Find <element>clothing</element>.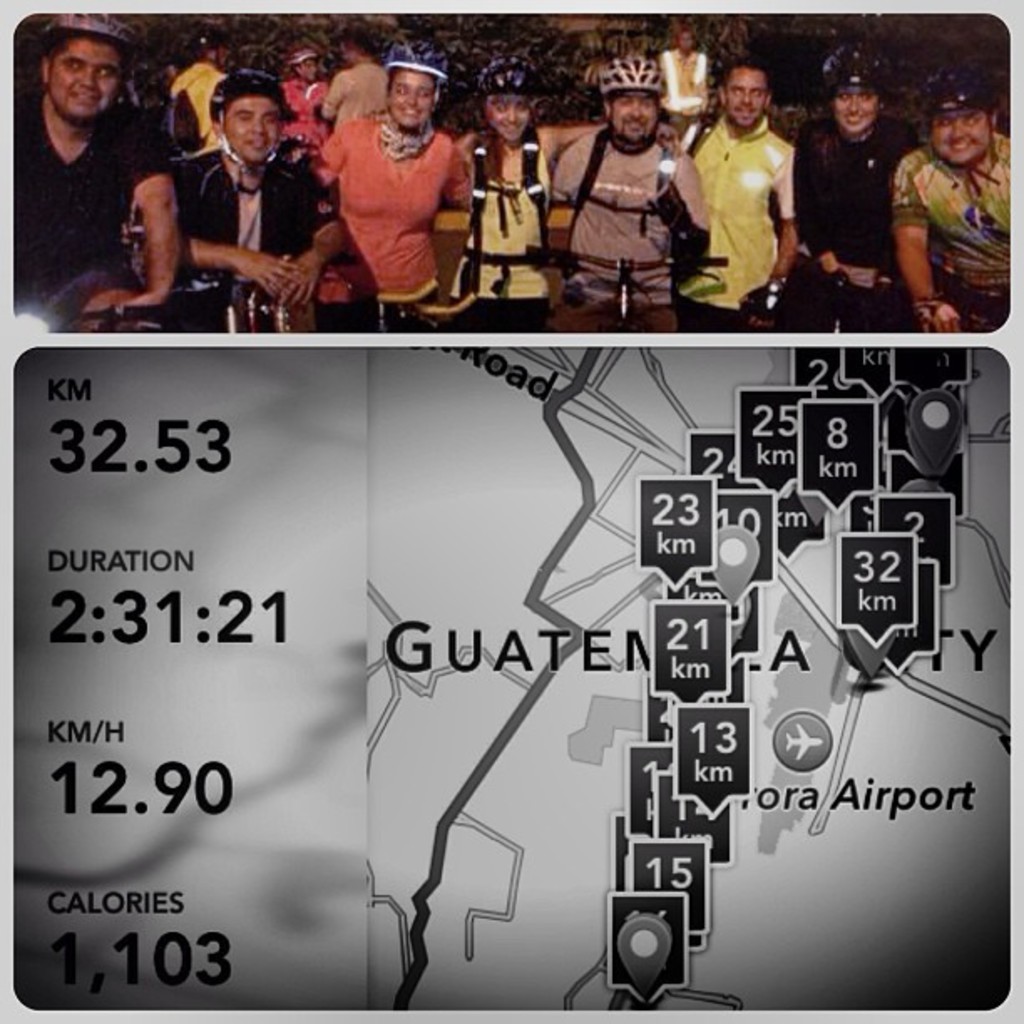
167, 137, 341, 335.
